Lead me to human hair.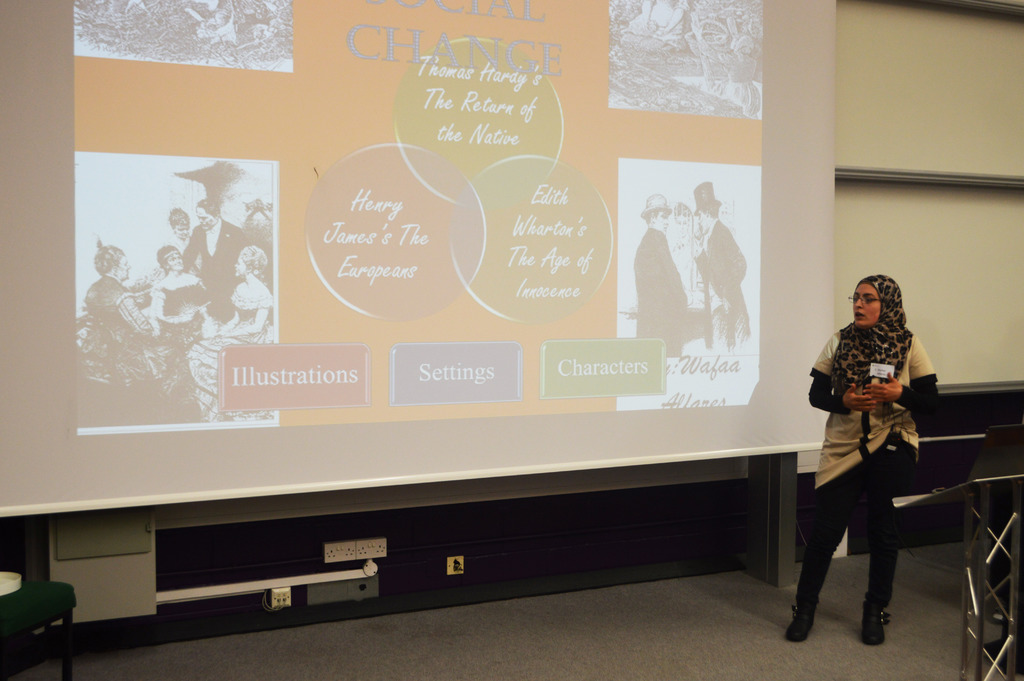
Lead to crop(241, 246, 267, 270).
